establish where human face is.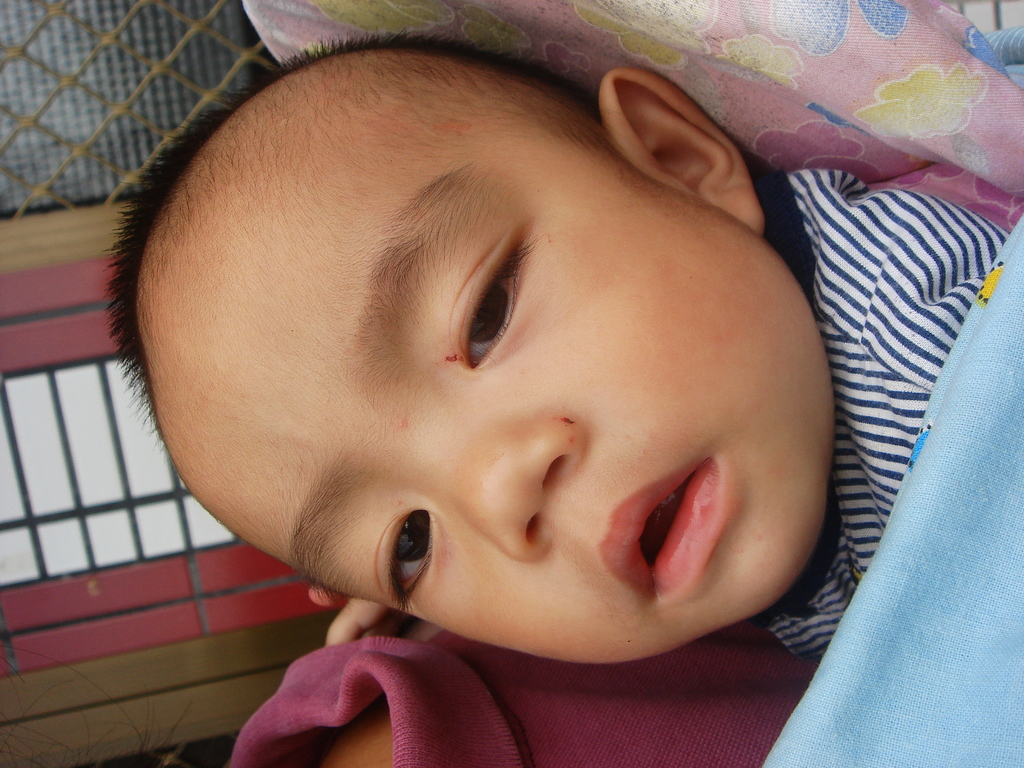
Established at bbox(157, 74, 828, 668).
